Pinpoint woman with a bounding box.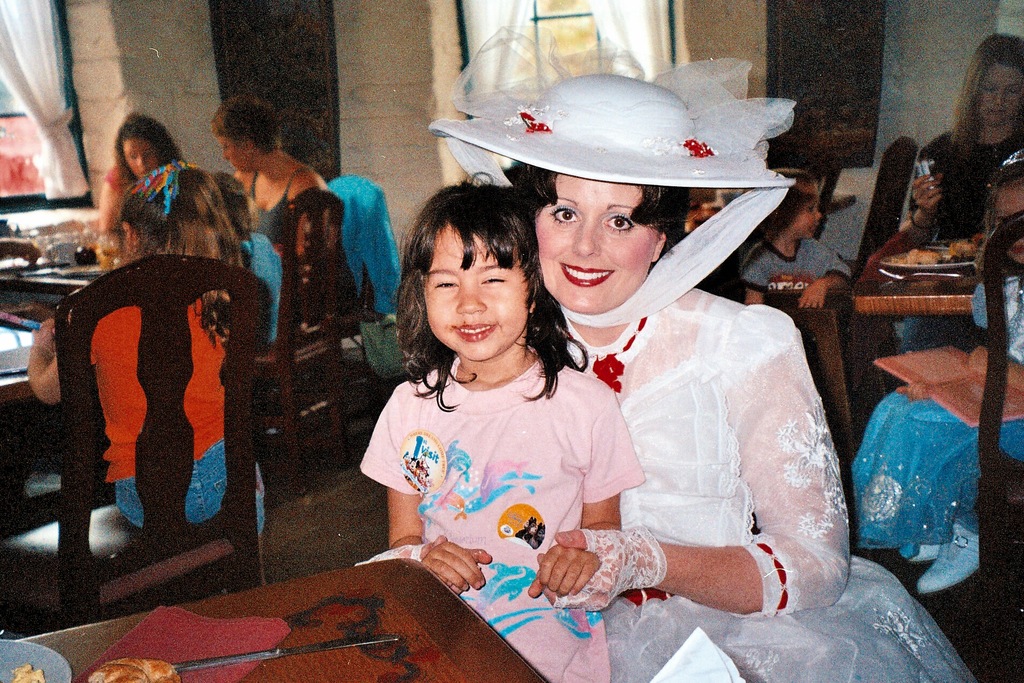
l=430, t=27, r=959, b=682.
